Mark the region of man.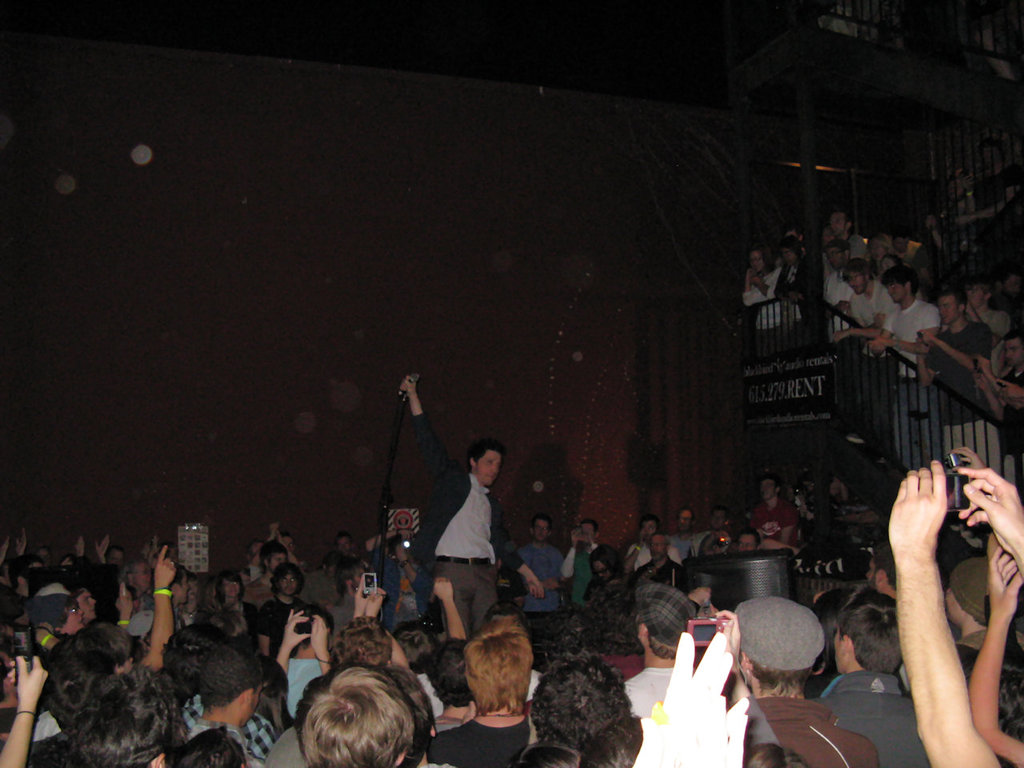
Region: <region>259, 565, 321, 658</region>.
